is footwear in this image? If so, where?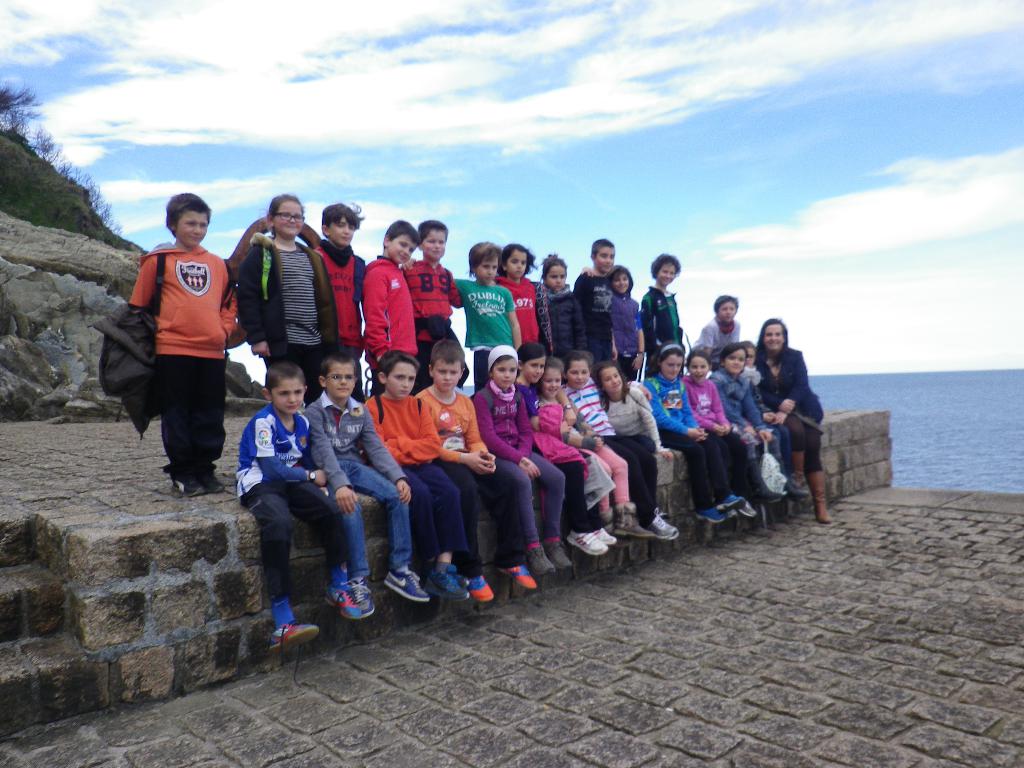
Yes, at select_region(321, 582, 361, 618).
